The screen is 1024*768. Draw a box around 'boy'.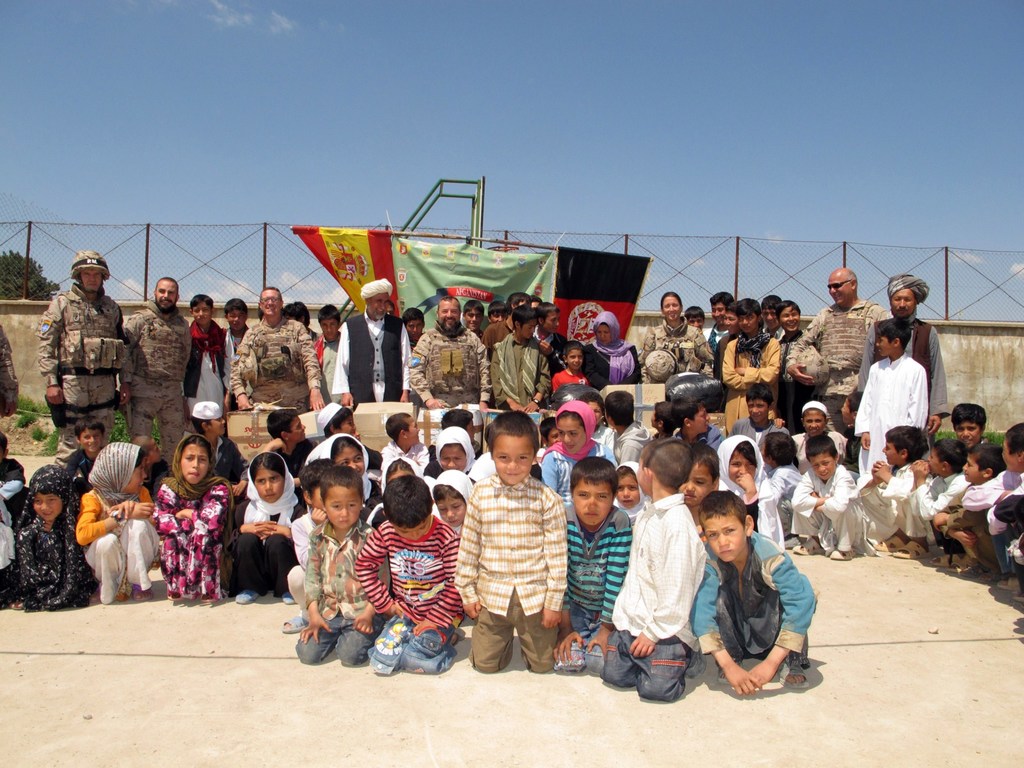
select_region(374, 408, 430, 471).
